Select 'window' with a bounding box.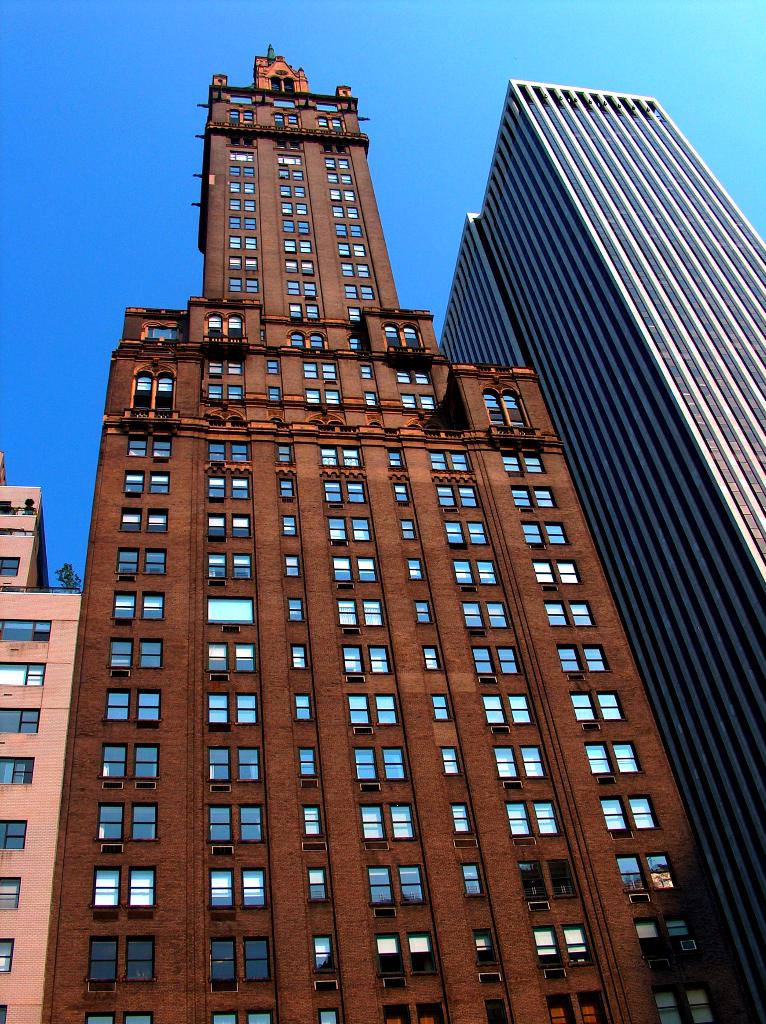
box=[428, 447, 472, 473].
